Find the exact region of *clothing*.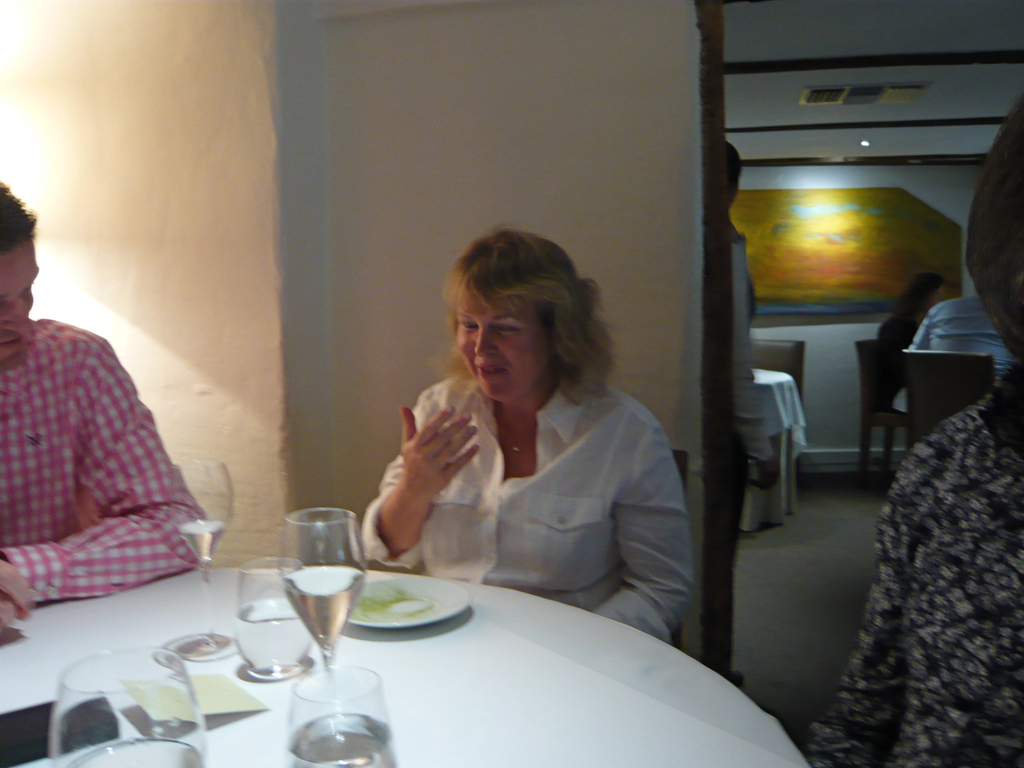
Exact region: [360, 378, 696, 635].
